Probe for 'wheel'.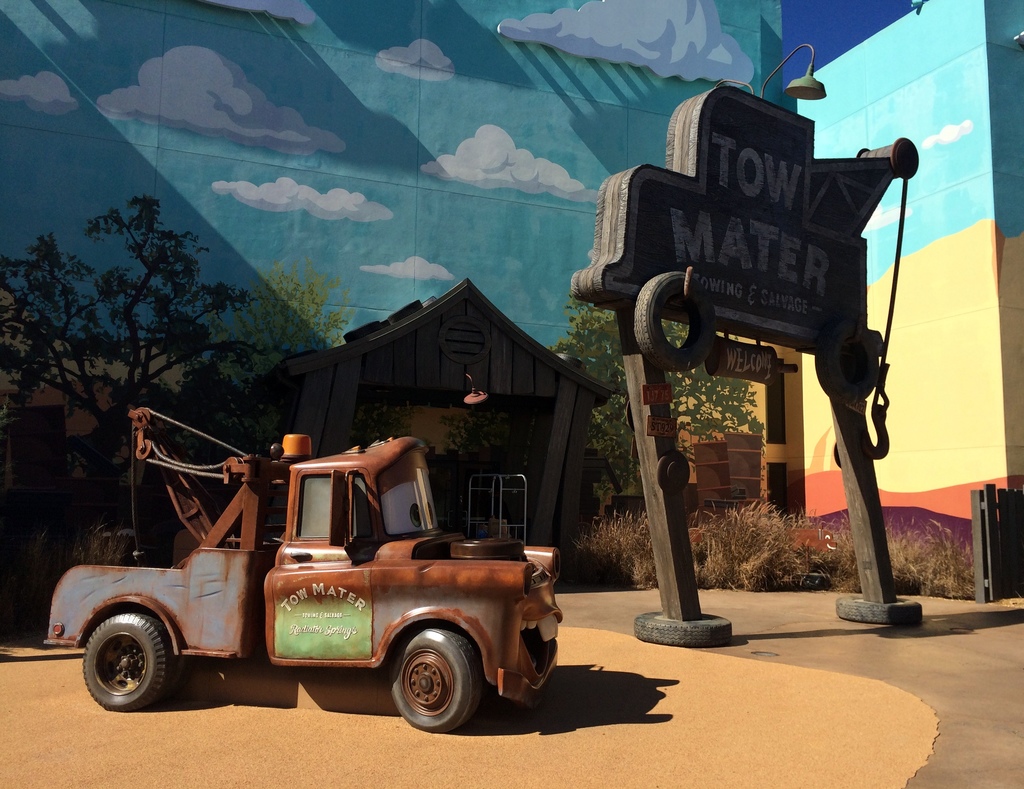
Probe result: <box>345,319,383,345</box>.
